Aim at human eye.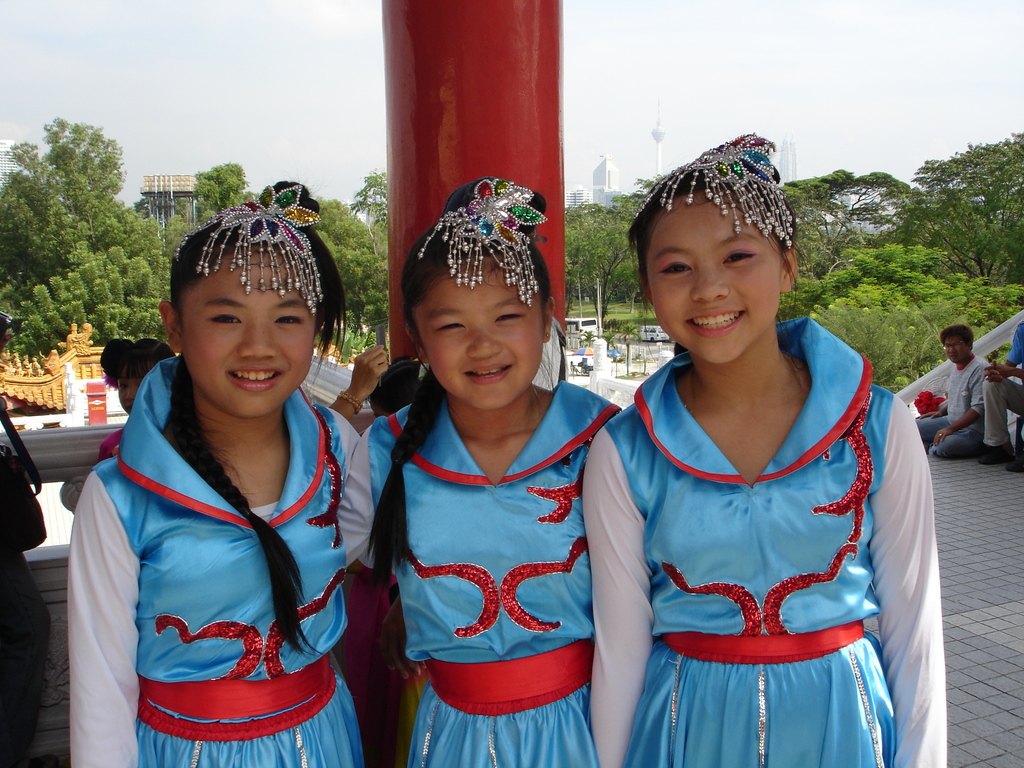
Aimed at [x1=271, y1=309, x2=308, y2=333].
